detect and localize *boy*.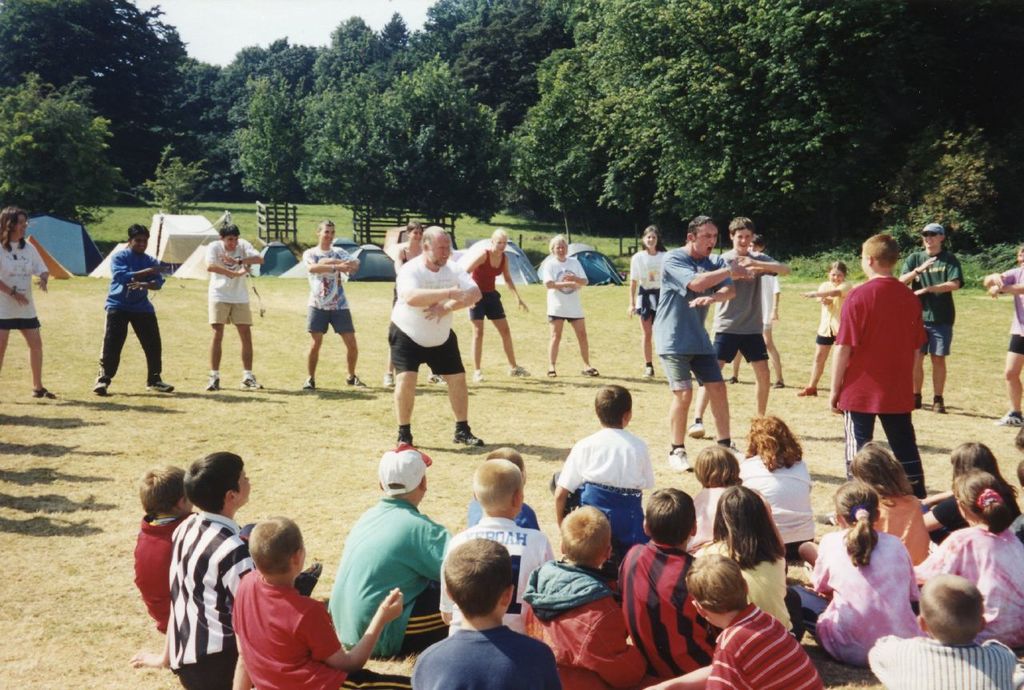
Localized at x1=652, y1=555, x2=823, y2=689.
